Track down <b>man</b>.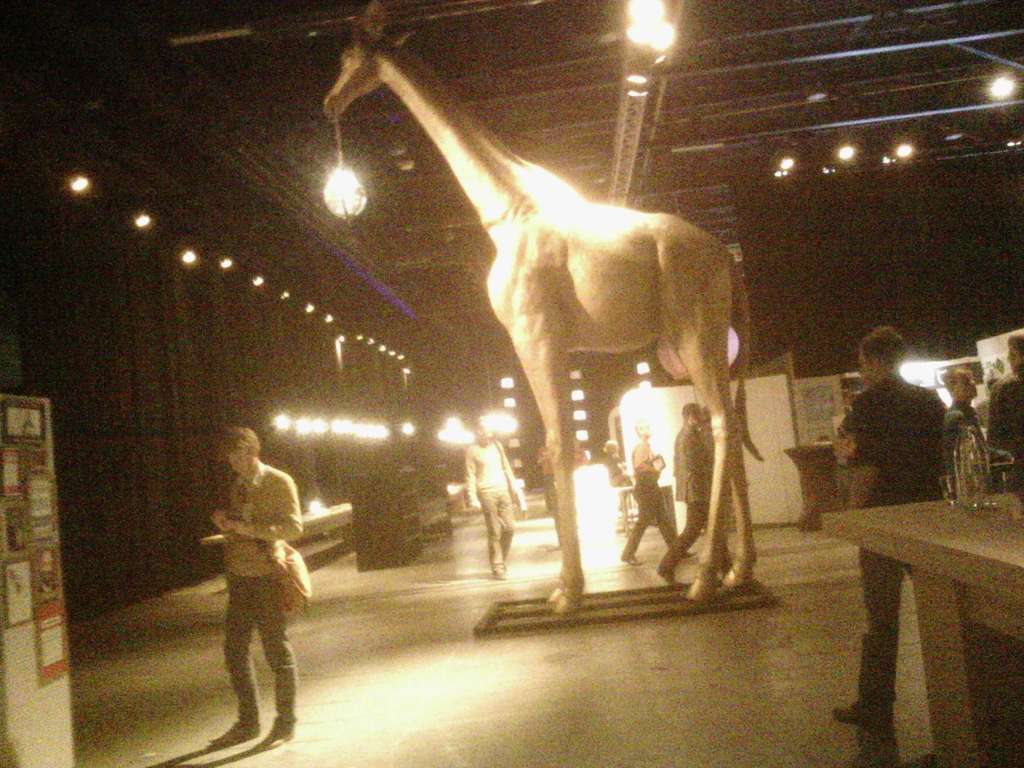
Tracked to select_region(200, 432, 312, 763).
